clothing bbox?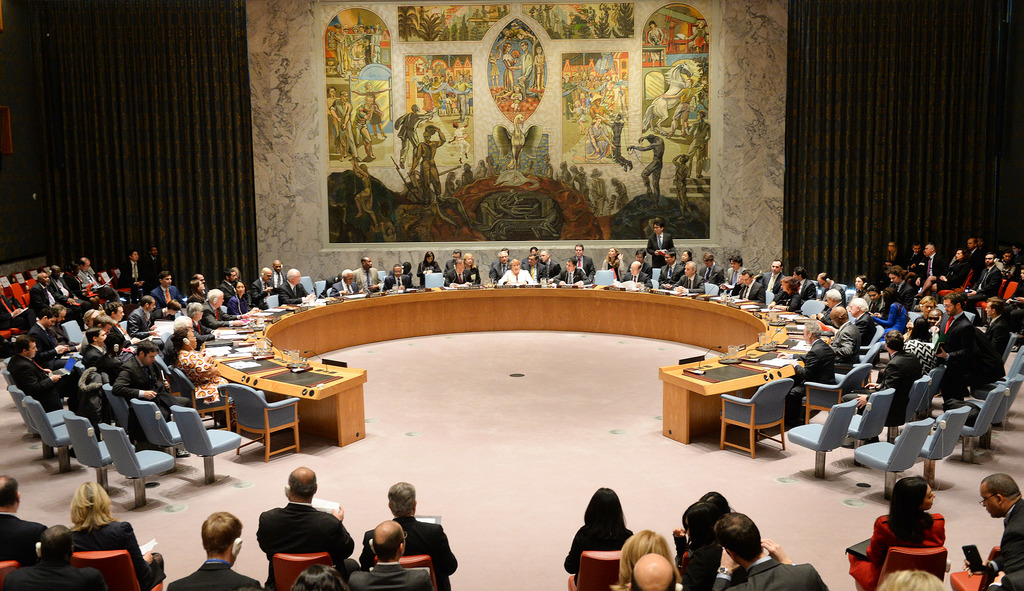
(x1=849, y1=515, x2=947, y2=590)
